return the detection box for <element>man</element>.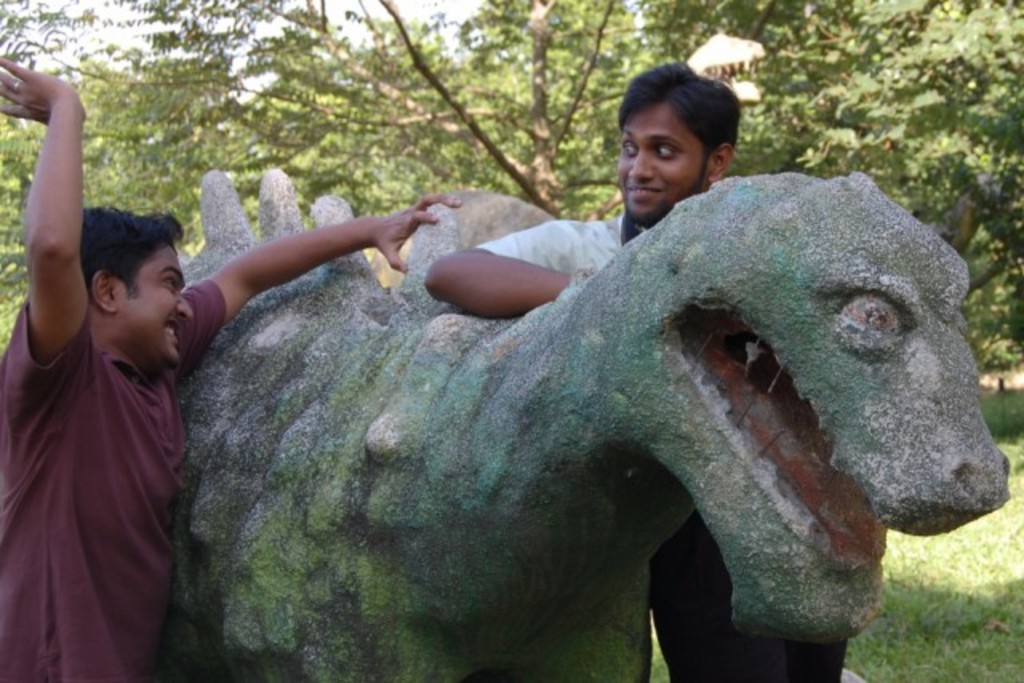
0/53/462/681.
